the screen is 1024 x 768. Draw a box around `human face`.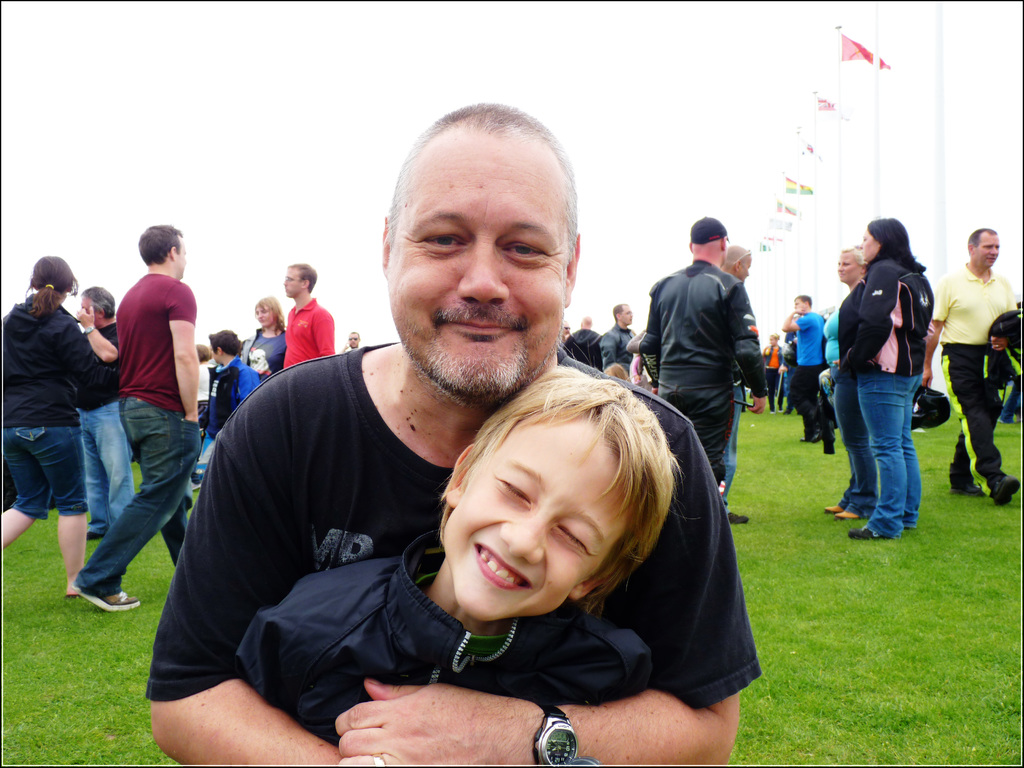
833,254,857,285.
